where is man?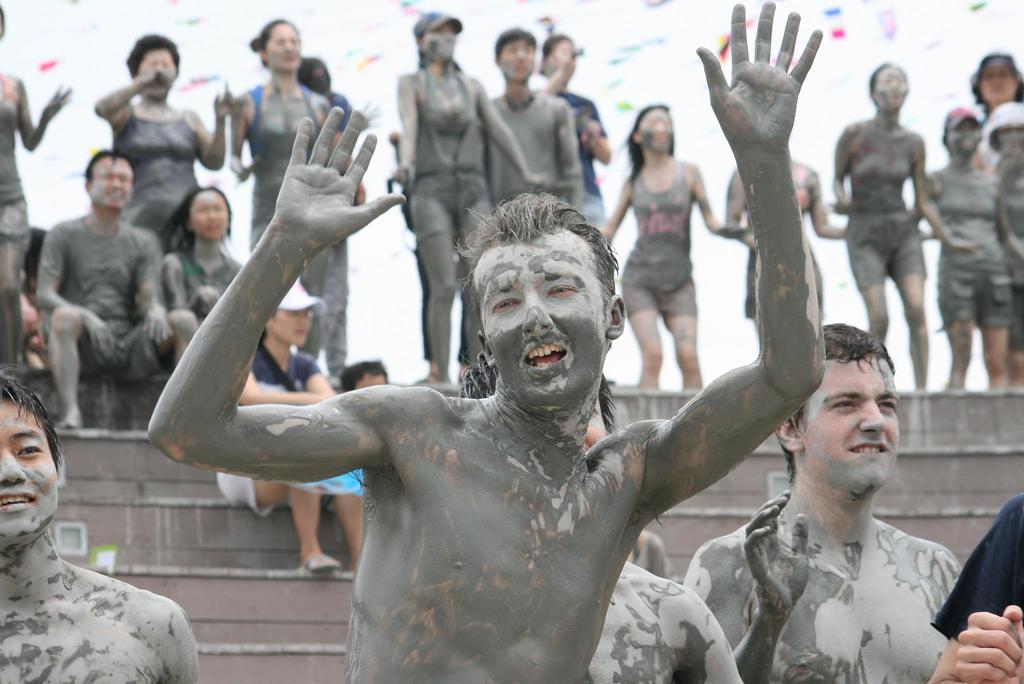
490,29,588,213.
